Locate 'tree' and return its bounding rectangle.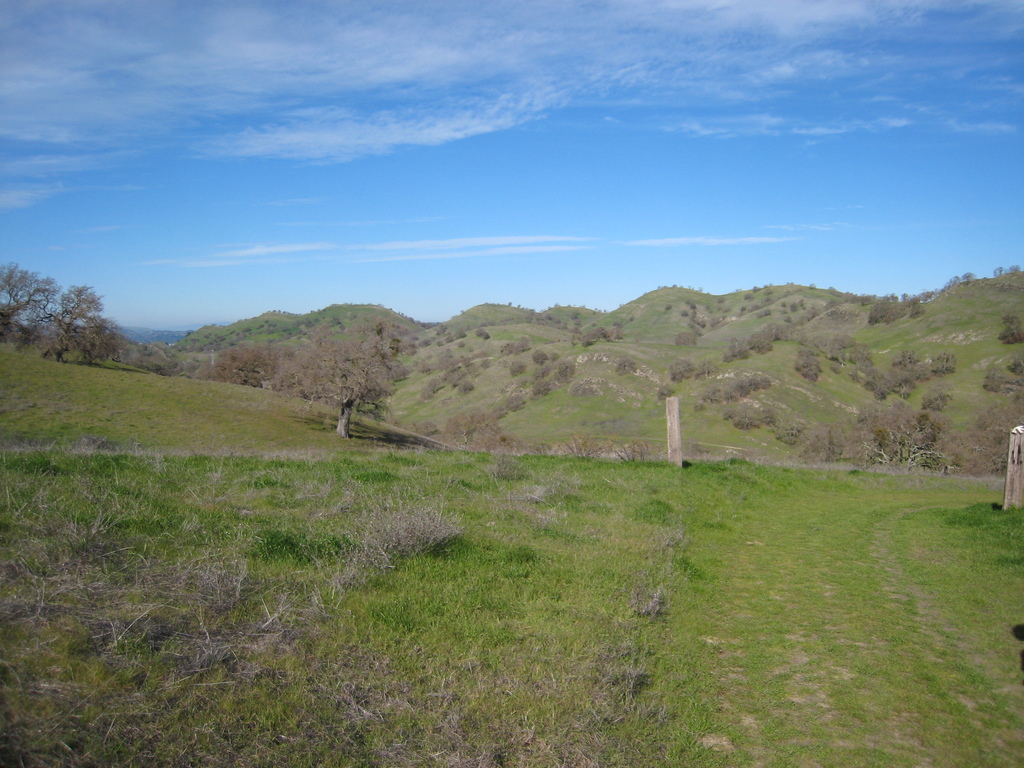
<box>475,326,484,337</box>.
